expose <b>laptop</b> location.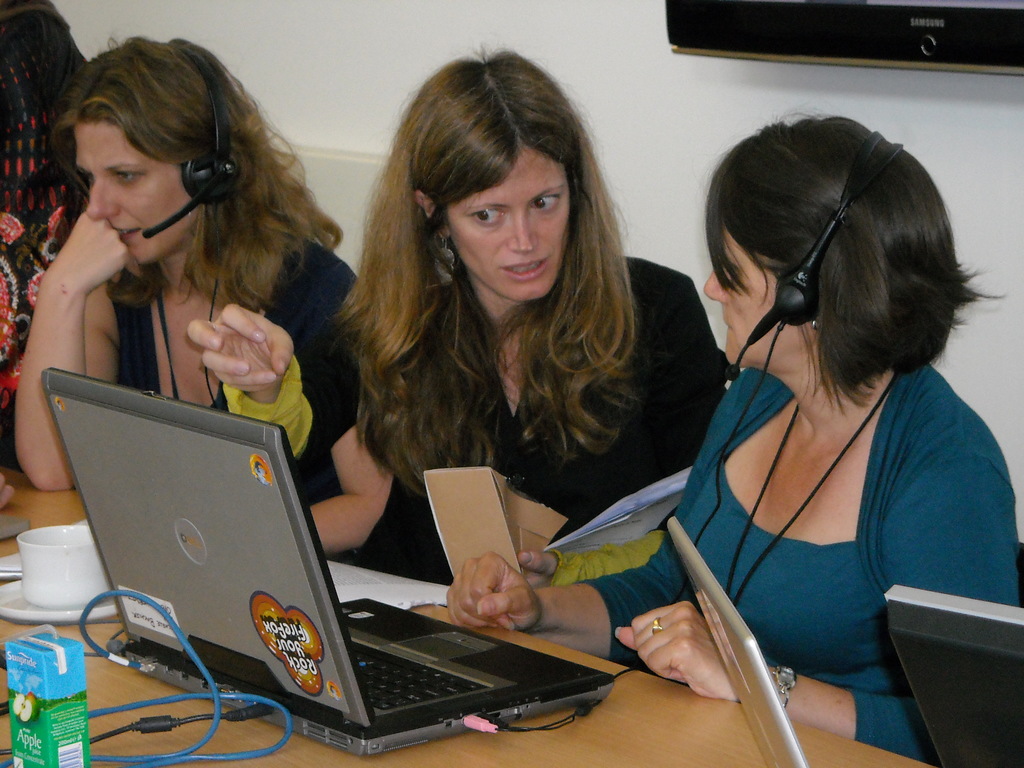
Exposed at <bbox>666, 518, 809, 767</bbox>.
